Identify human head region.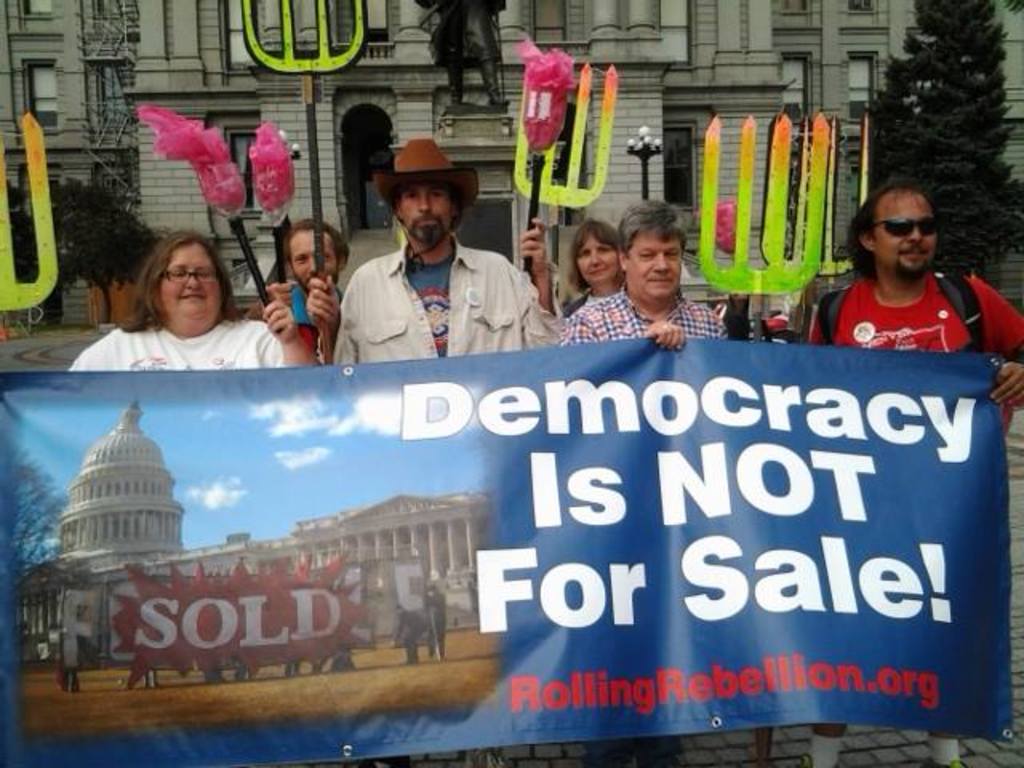
Region: l=563, t=211, r=622, b=283.
